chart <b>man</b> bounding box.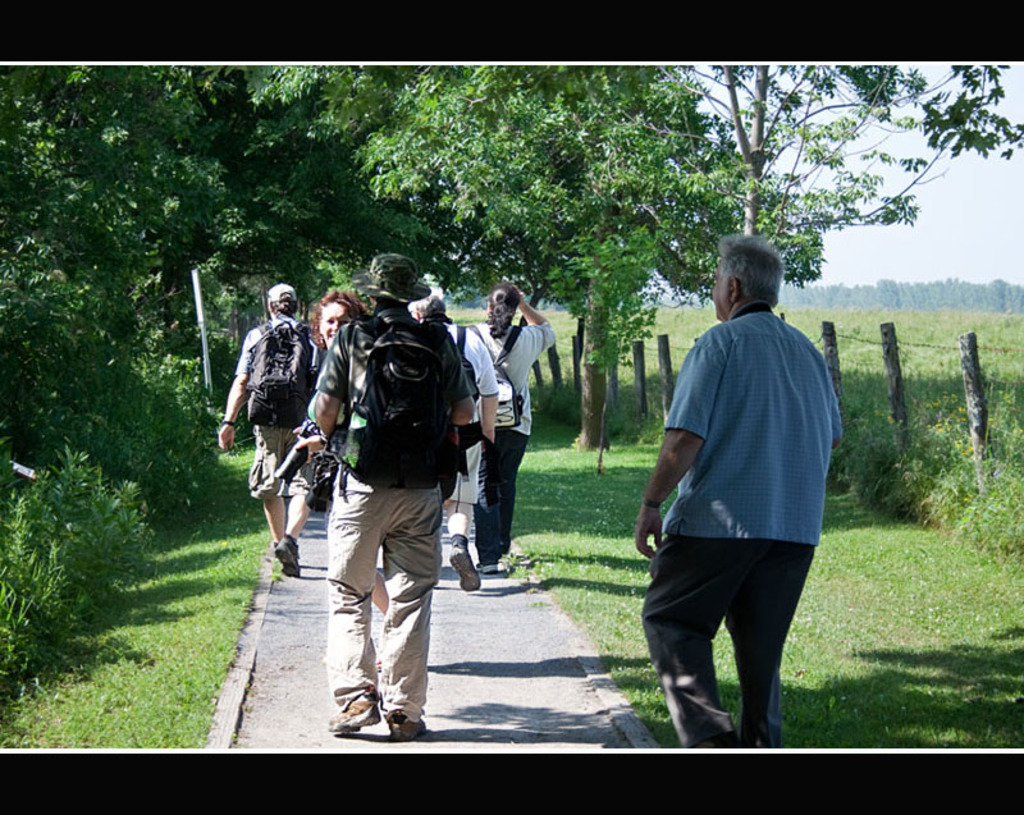
Charted: l=634, t=220, r=840, b=761.
